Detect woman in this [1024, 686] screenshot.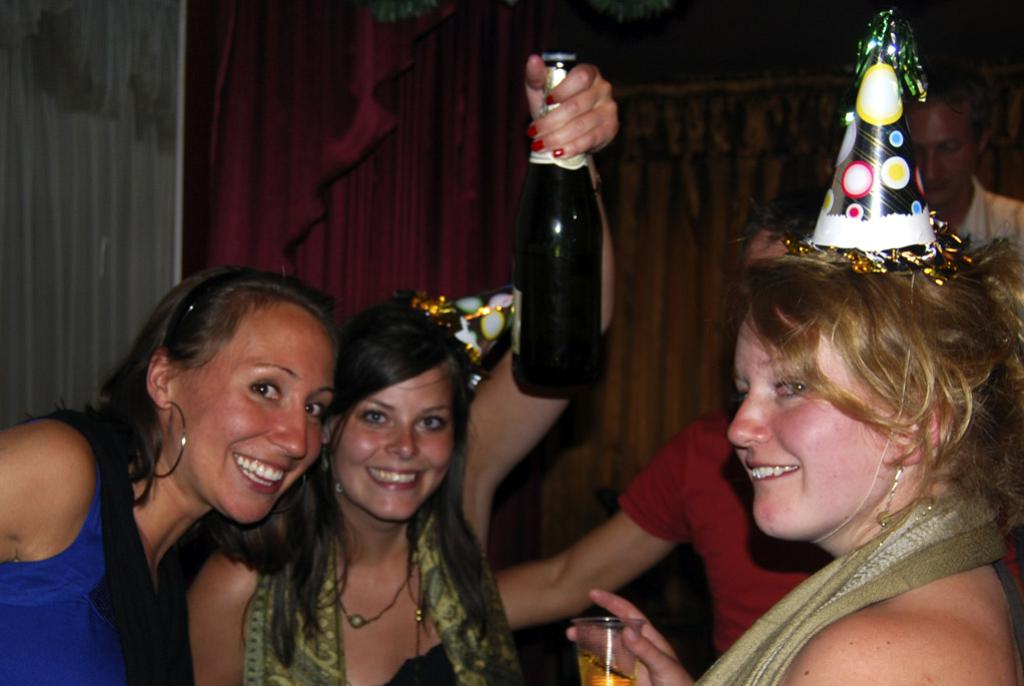
Detection: l=184, t=55, r=621, b=685.
